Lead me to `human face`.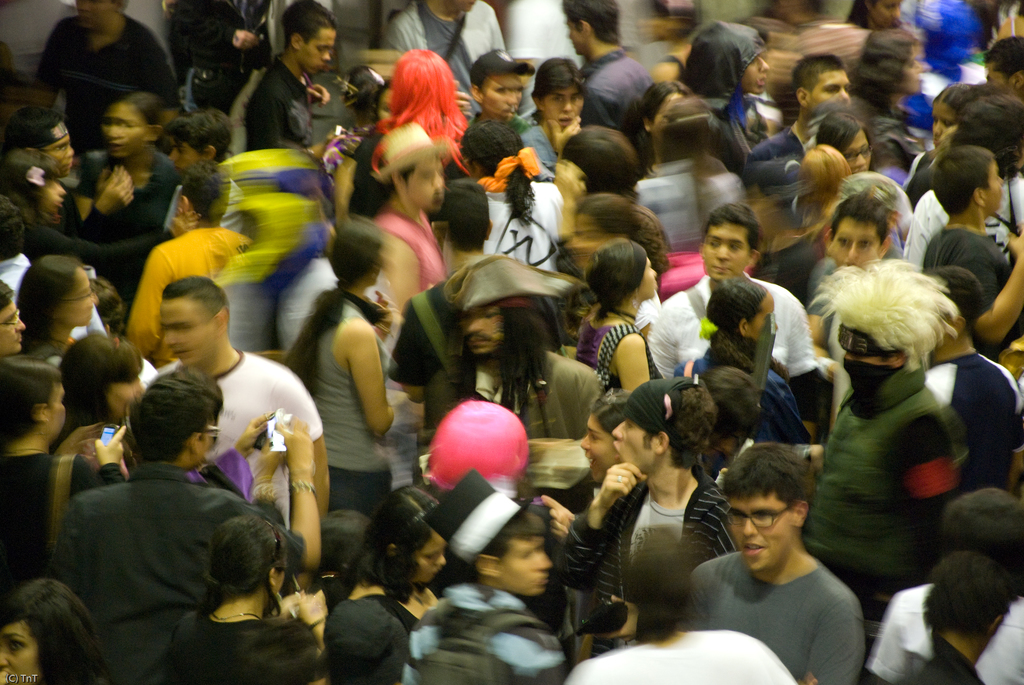
Lead to [74,0,113,29].
